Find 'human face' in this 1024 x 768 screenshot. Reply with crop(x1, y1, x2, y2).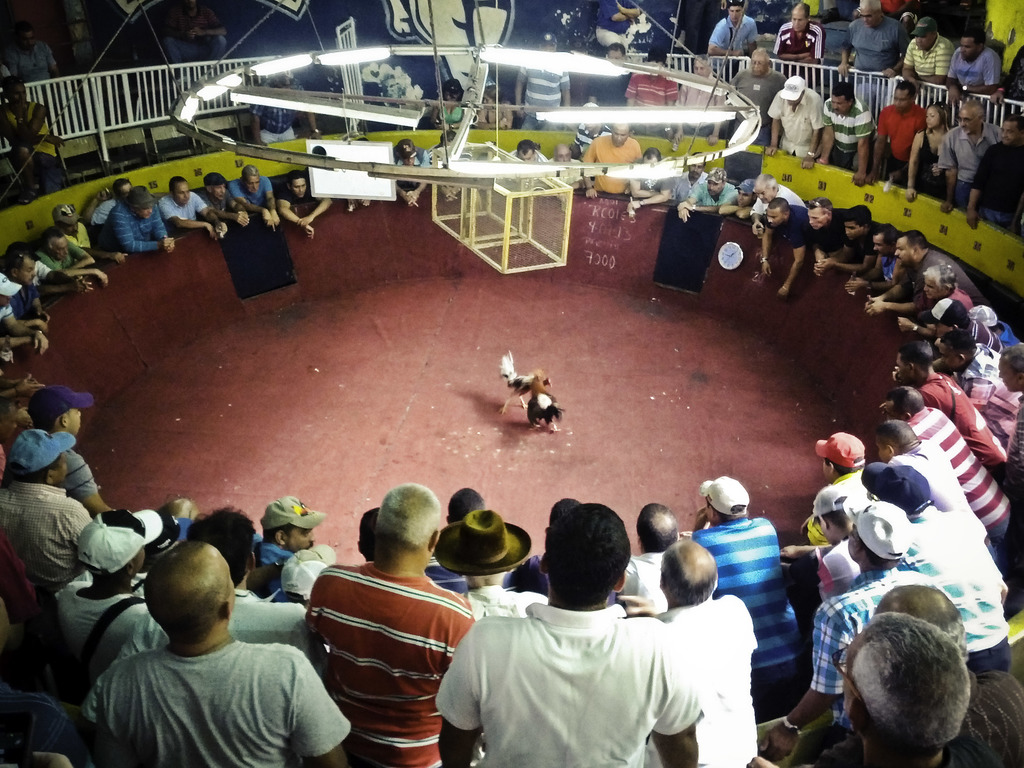
crop(868, 229, 882, 250).
